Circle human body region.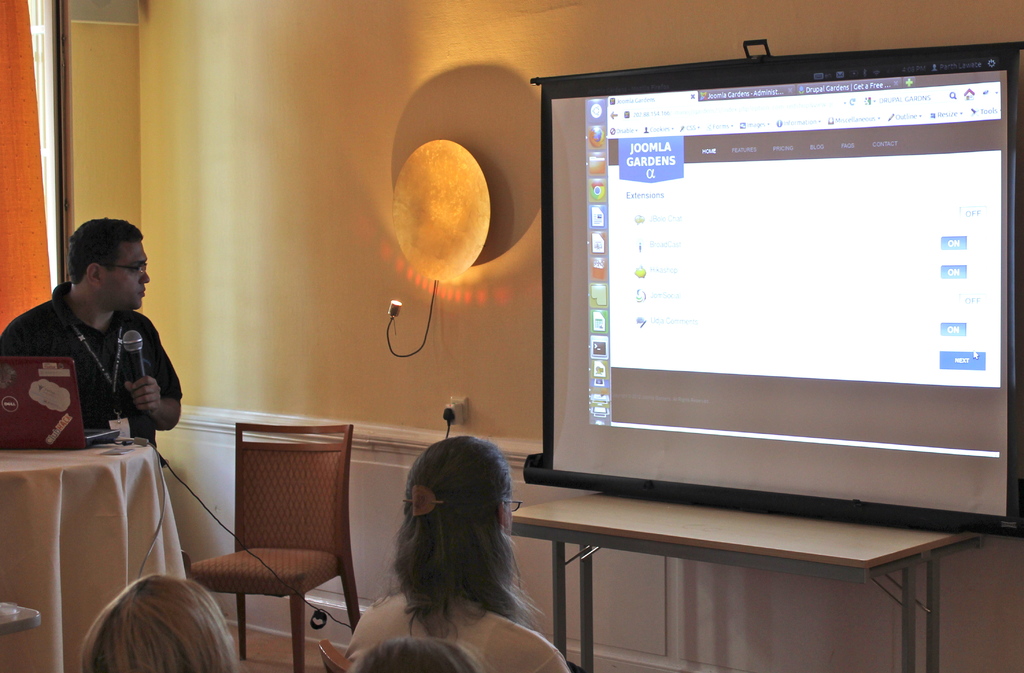
Region: 350, 442, 561, 672.
